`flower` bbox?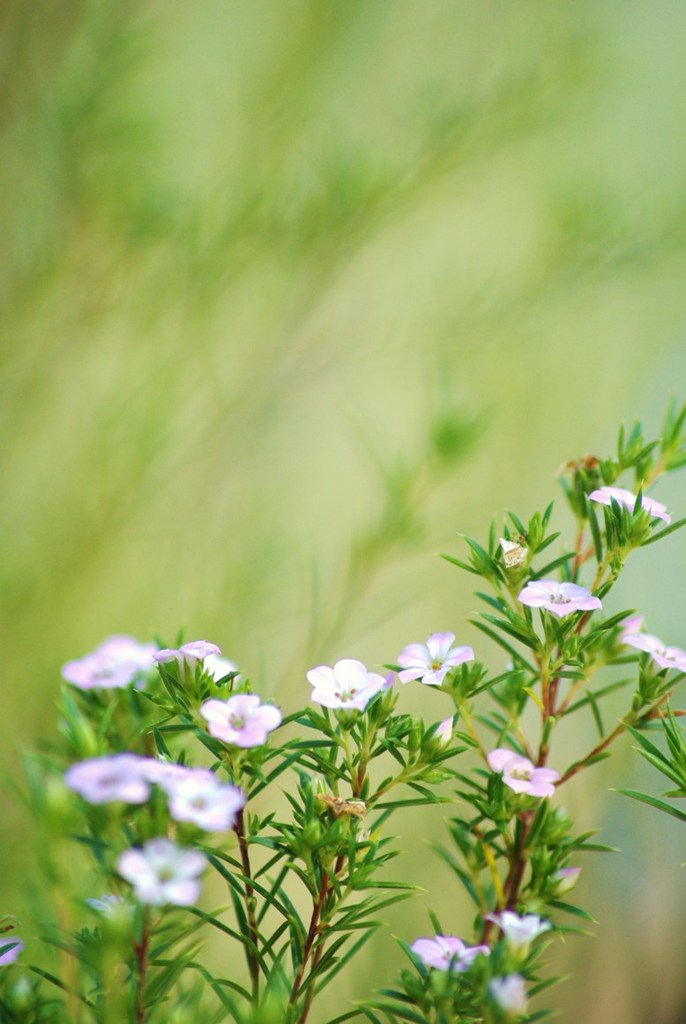
pyautogui.locateOnScreen(490, 909, 548, 961)
